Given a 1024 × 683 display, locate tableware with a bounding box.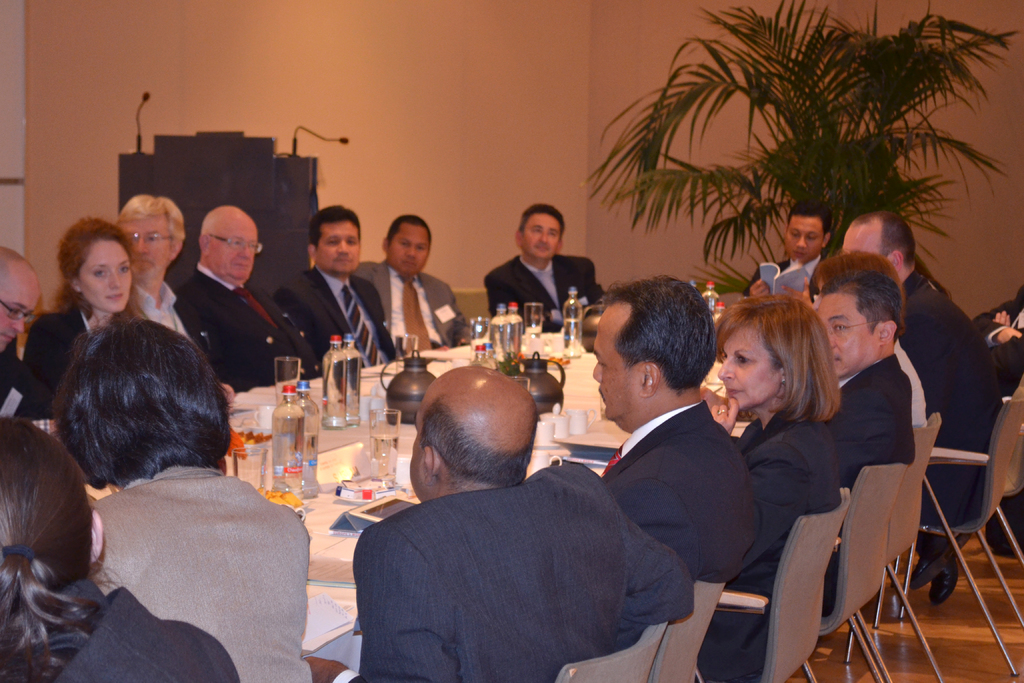
Located: l=521, t=449, r=565, b=475.
